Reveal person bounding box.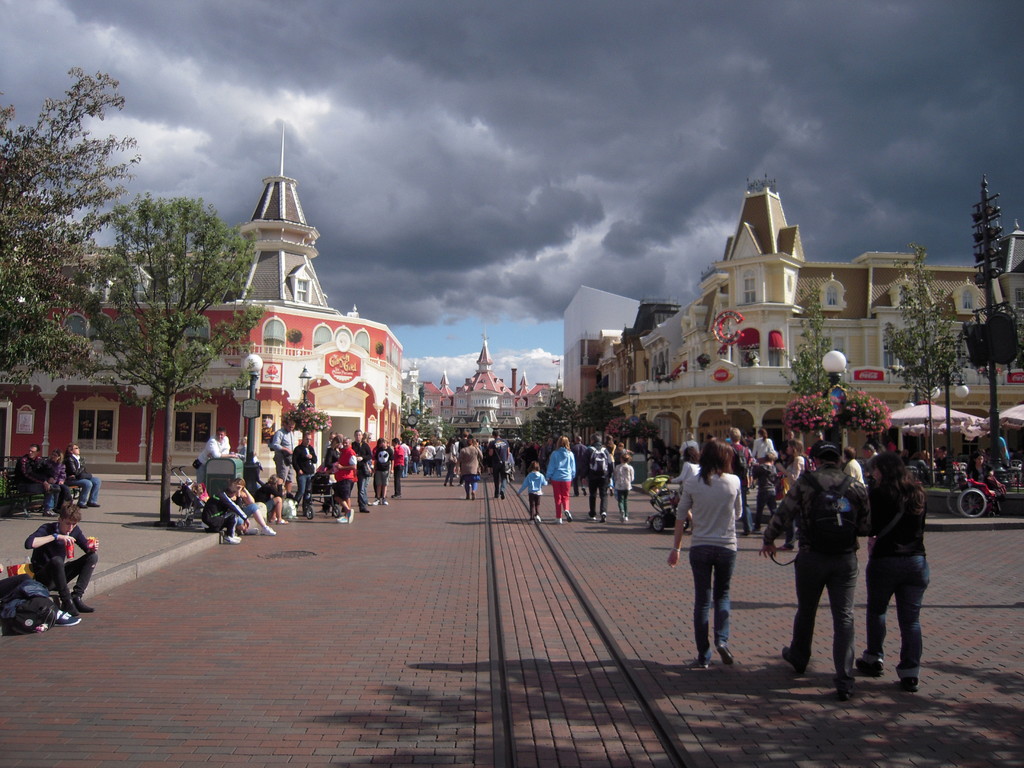
Revealed: 966 450 993 491.
